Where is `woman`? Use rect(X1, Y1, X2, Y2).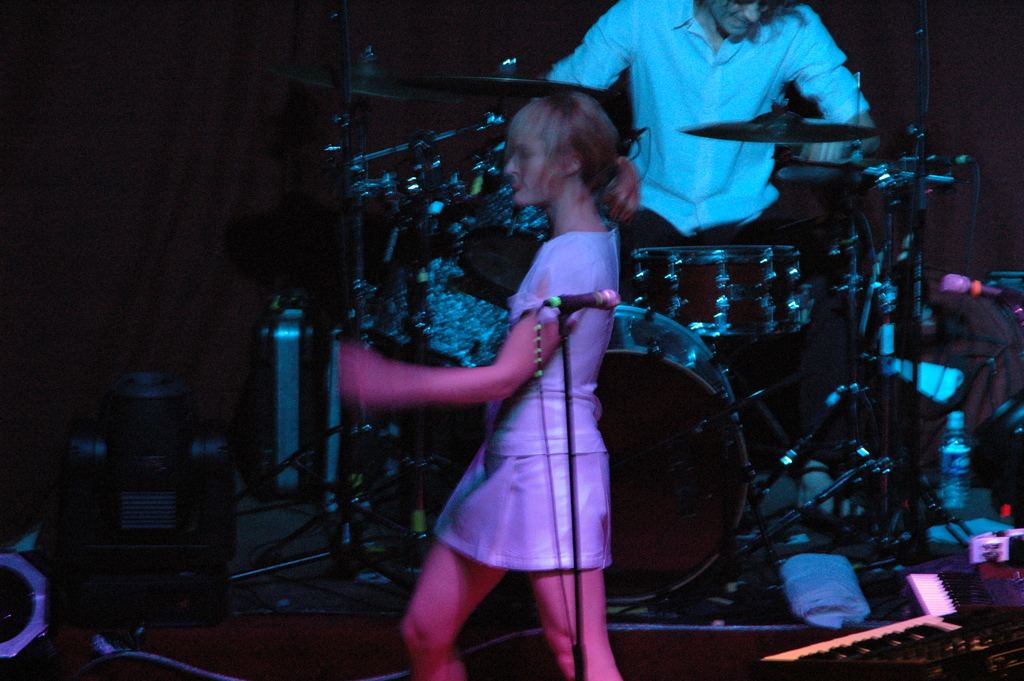
rect(335, 83, 642, 680).
